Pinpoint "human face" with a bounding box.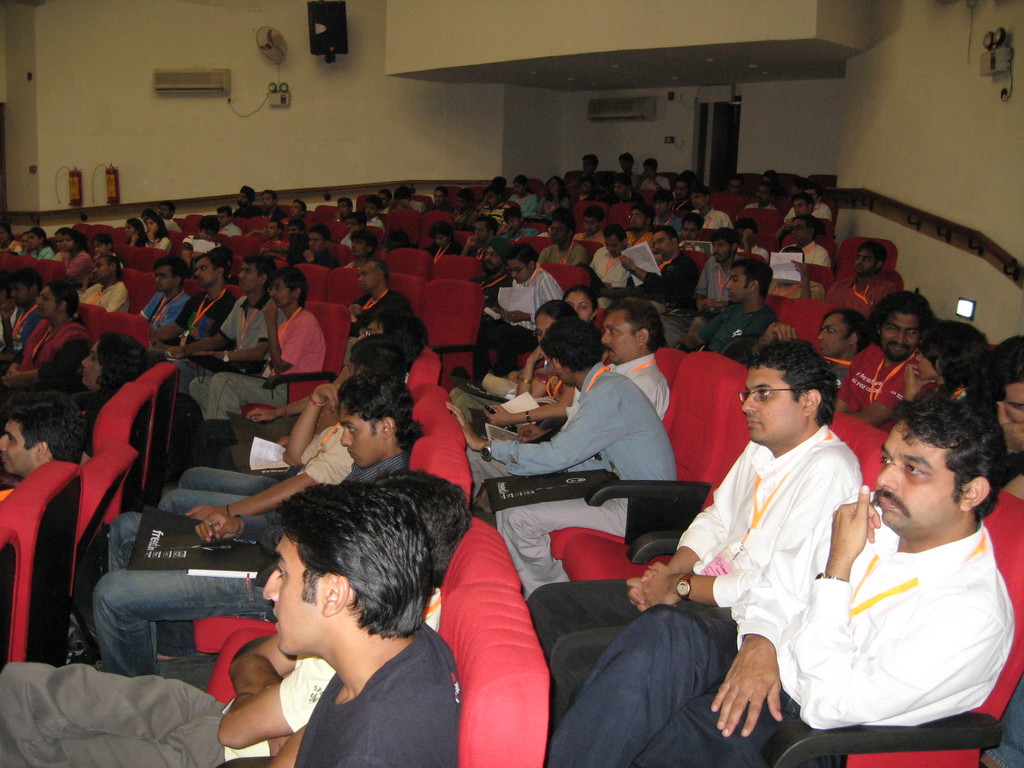
874 422 959 524.
